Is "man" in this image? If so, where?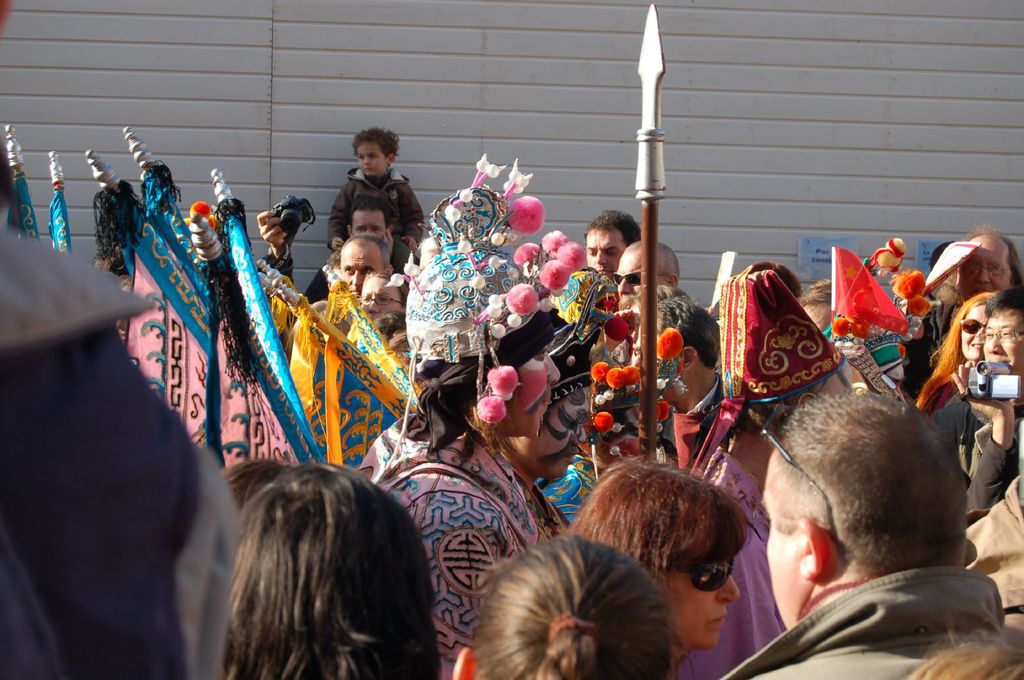
Yes, at 584,212,642,281.
